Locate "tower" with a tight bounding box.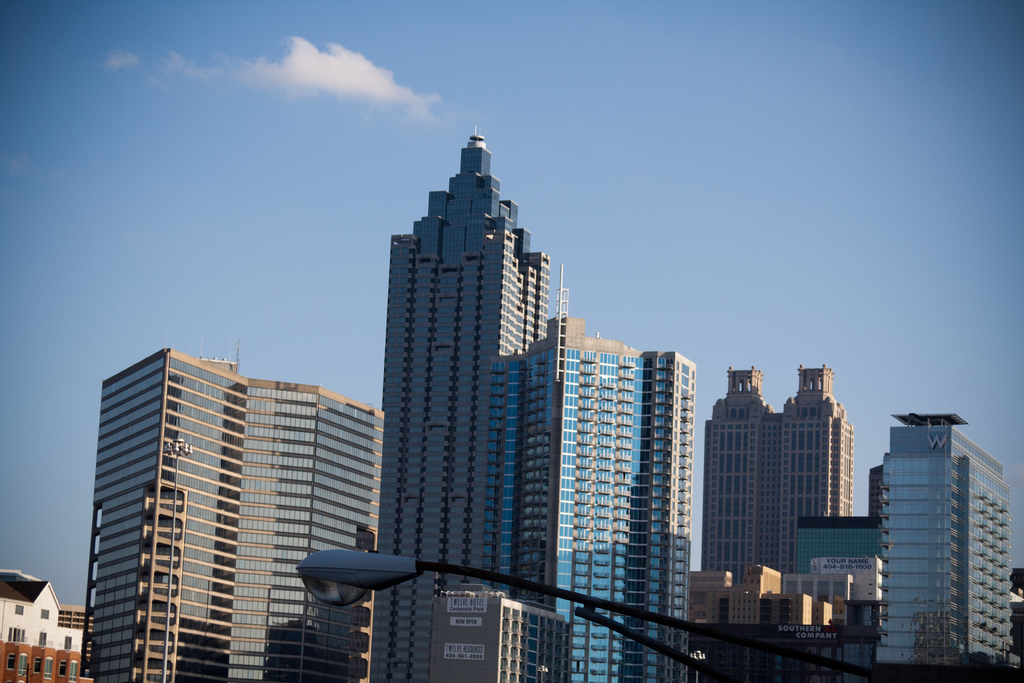
{"left": 86, "top": 352, "right": 268, "bottom": 682}.
